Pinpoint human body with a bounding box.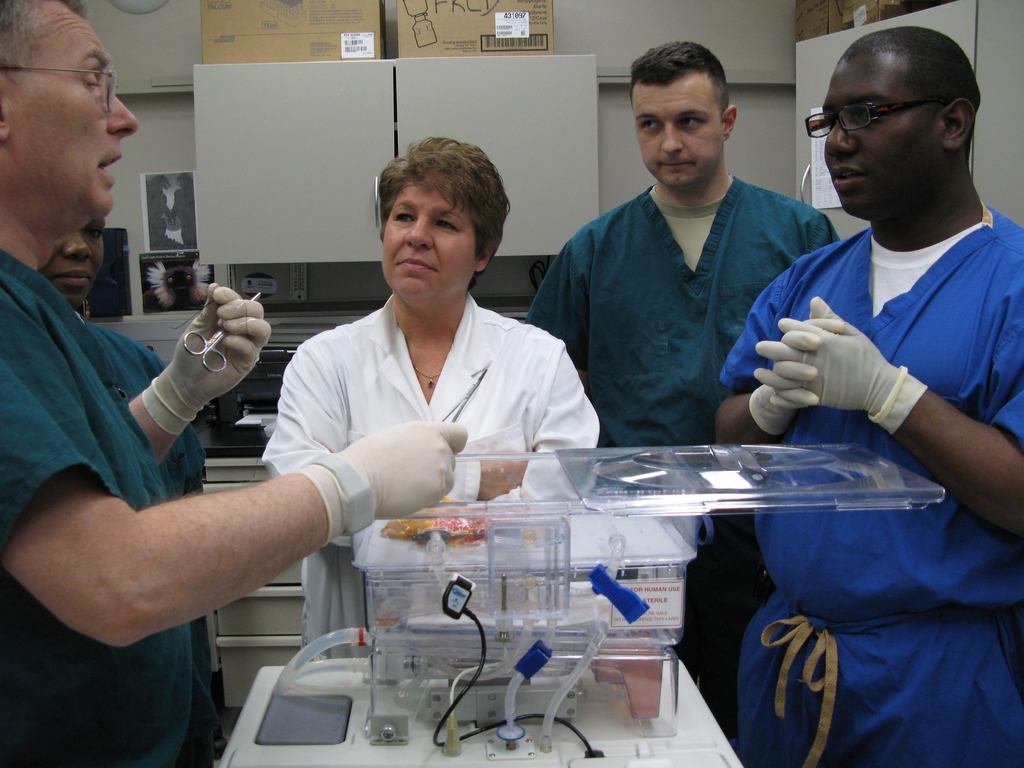
{"x1": 257, "y1": 130, "x2": 605, "y2": 657}.
